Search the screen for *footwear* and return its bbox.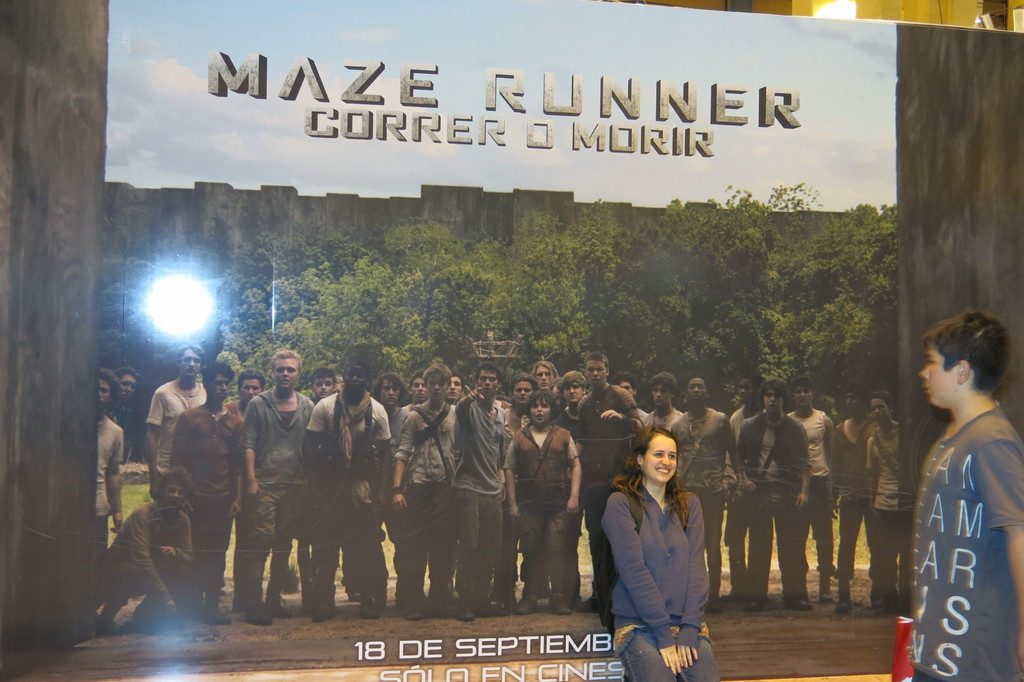
Found: <box>248,612,269,627</box>.
